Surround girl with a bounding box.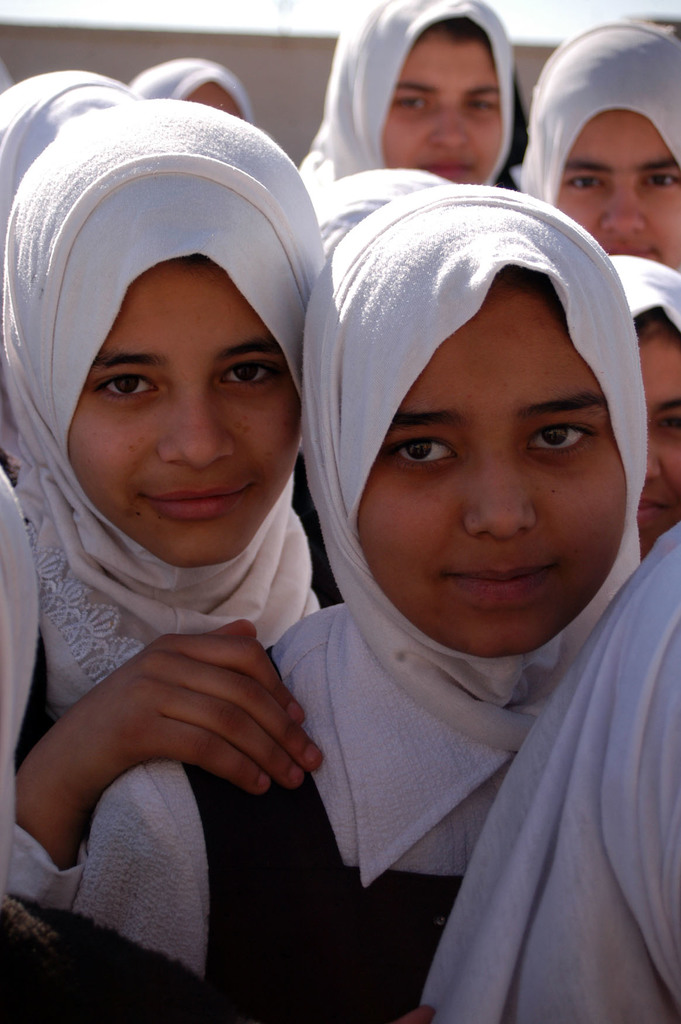
rect(302, 0, 515, 188).
